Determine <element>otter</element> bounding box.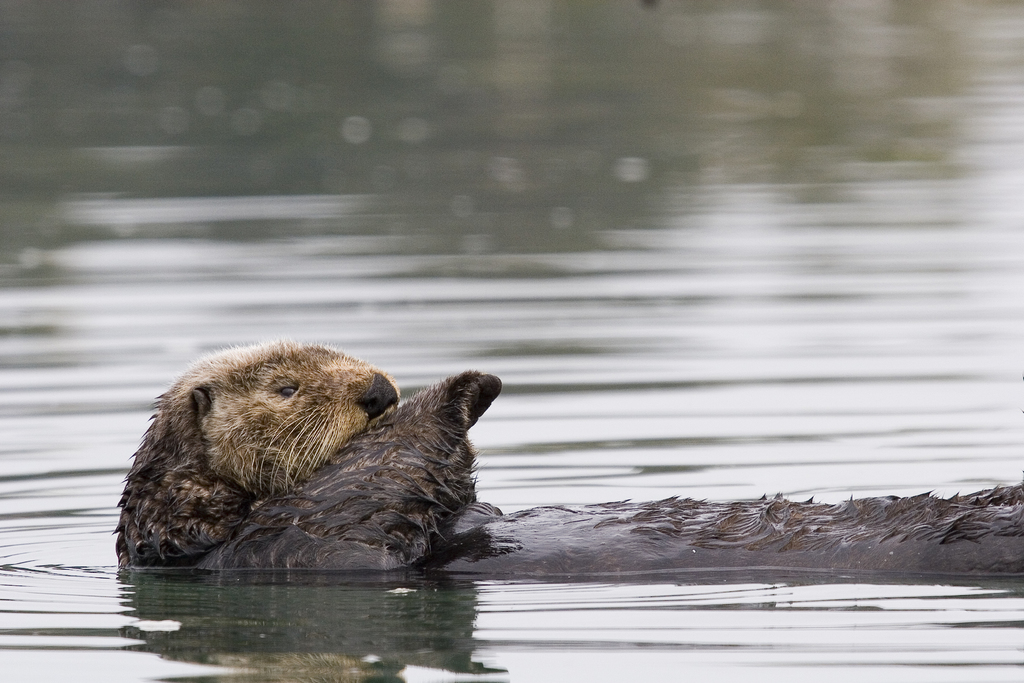
Determined: <region>96, 320, 403, 584</region>.
